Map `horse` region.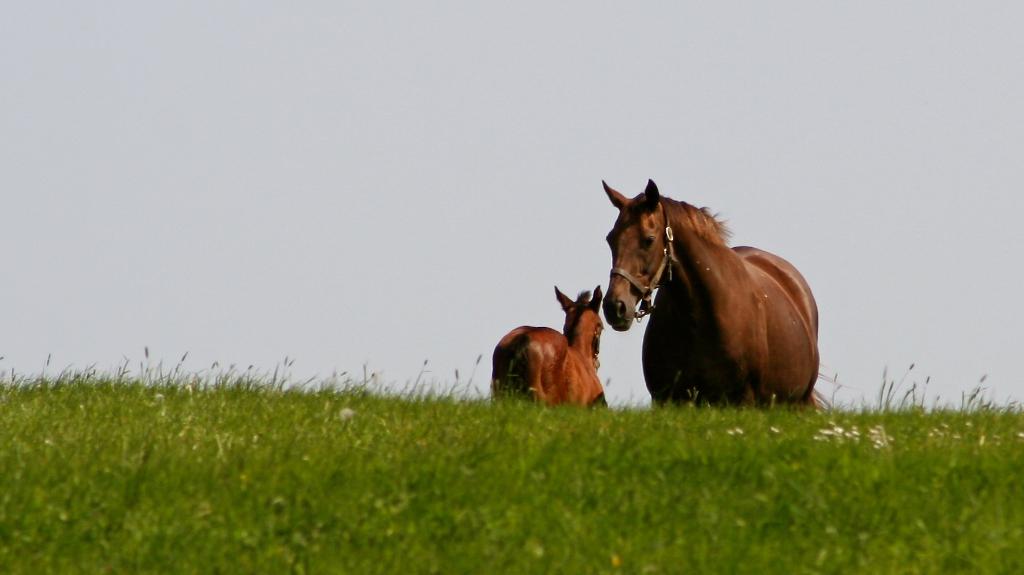
Mapped to rect(485, 287, 615, 409).
